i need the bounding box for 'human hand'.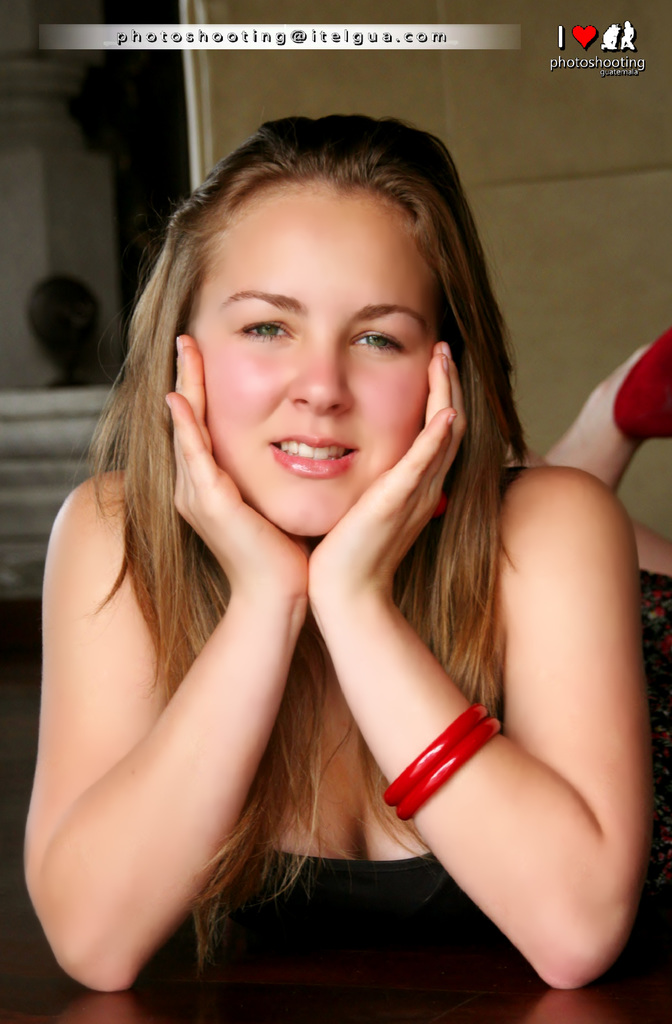
Here it is: box(164, 333, 305, 601).
